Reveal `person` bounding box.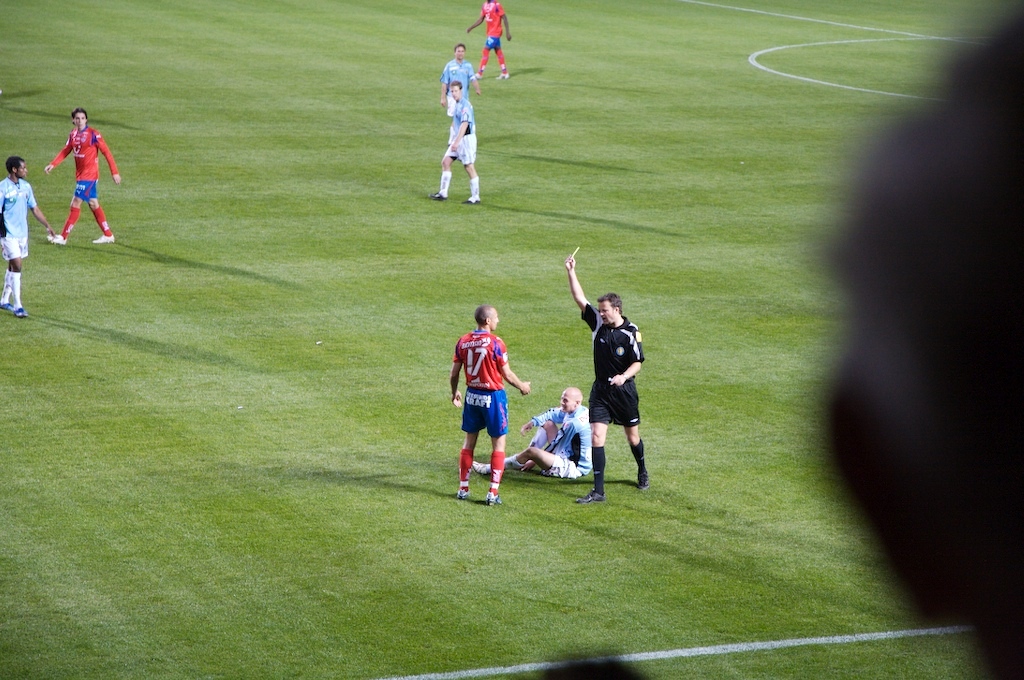
Revealed: <box>431,78,483,198</box>.
